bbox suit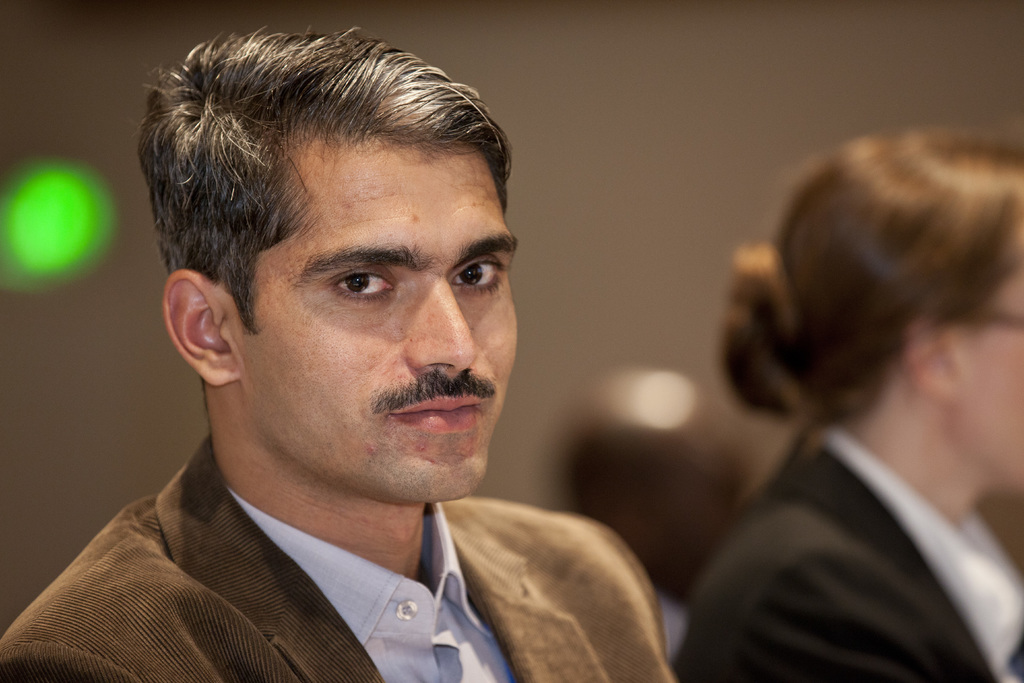
bbox=(0, 485, 686, 682)
